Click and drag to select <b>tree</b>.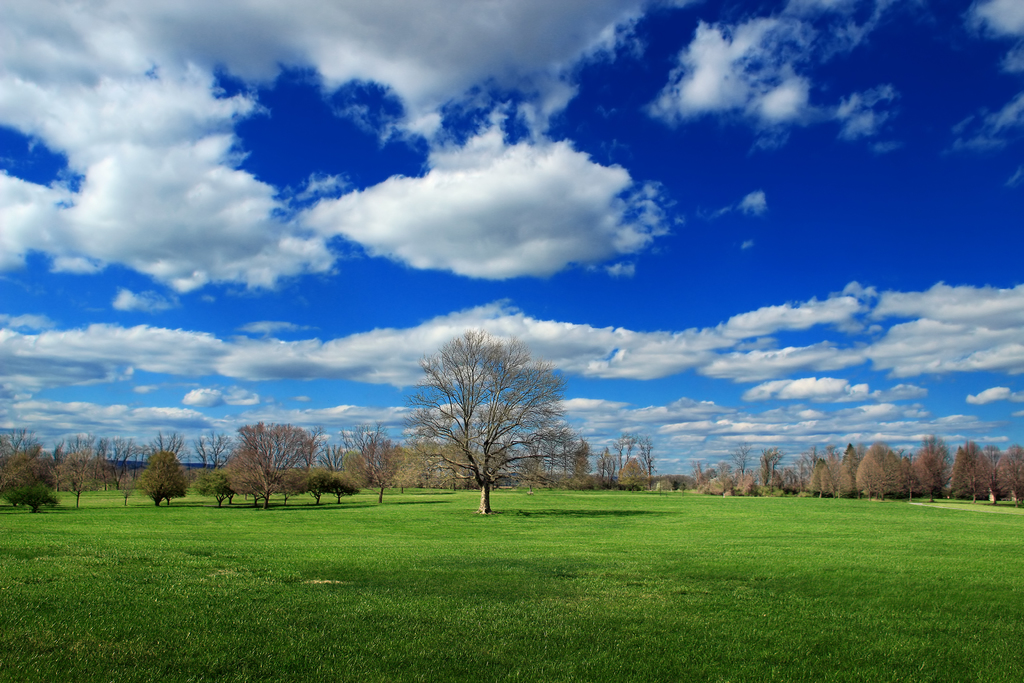
Selection: x1=307, y1=464, x2=335, y2=494.
